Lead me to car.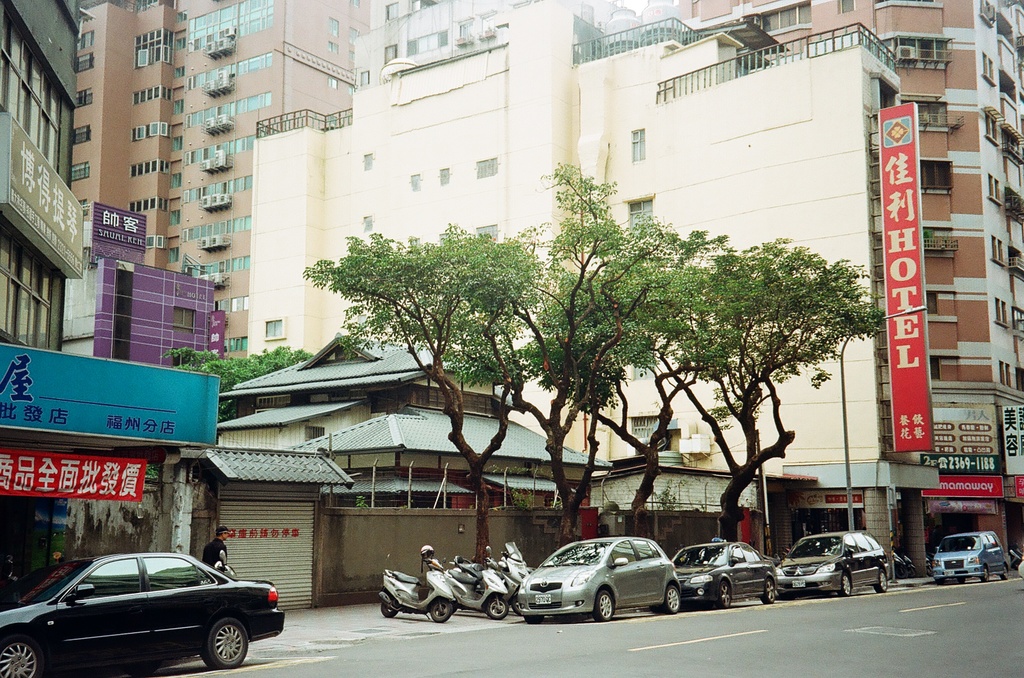
Lead to <region>779, 535, 889, 597</region>.
